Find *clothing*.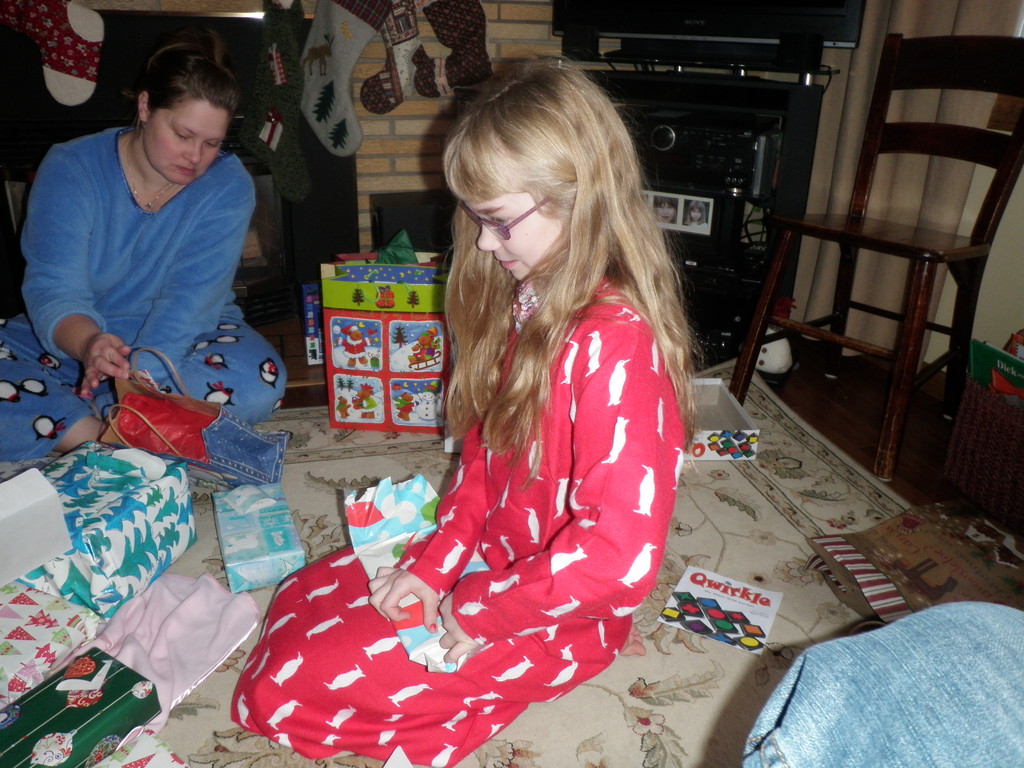
[193,293,703,756].
